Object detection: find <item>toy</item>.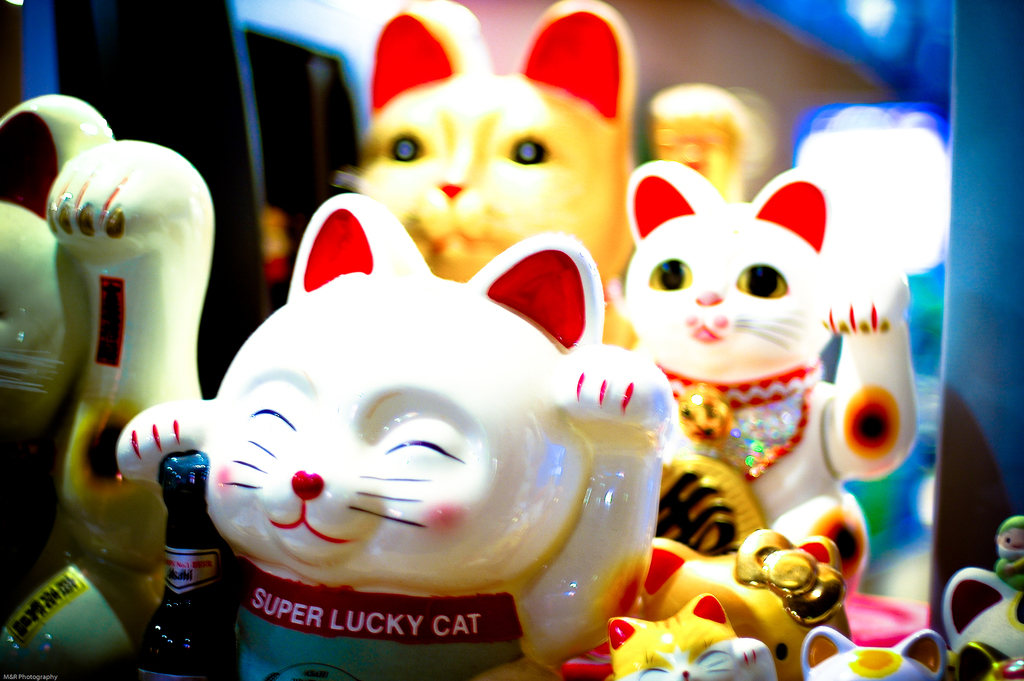
region(650, 81, 750, 193).
